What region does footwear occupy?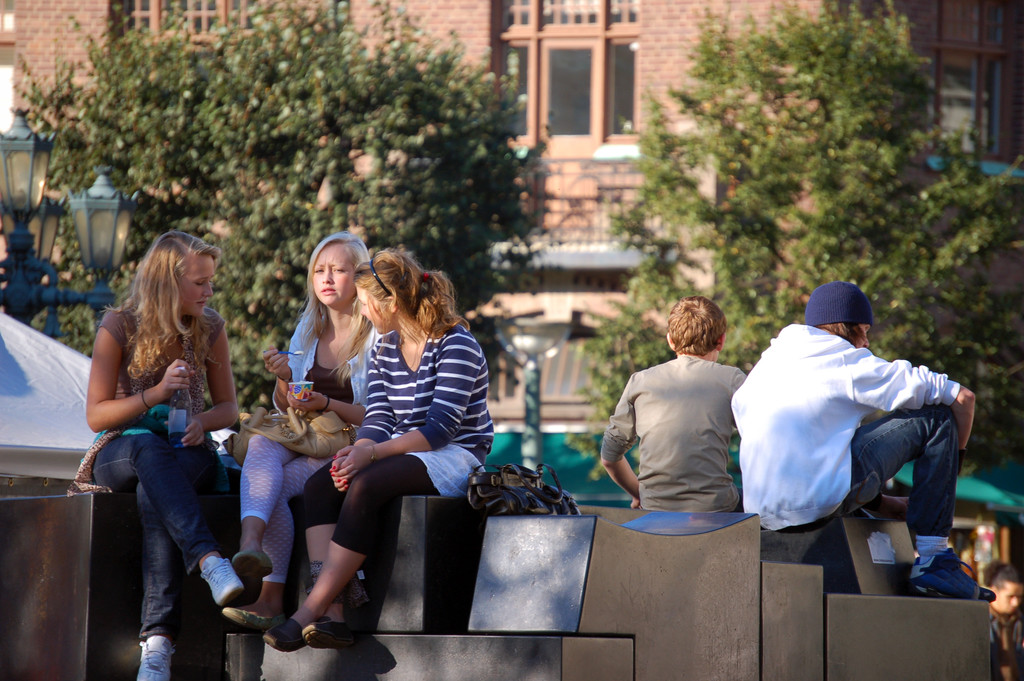
<box>135,634,175,680</box>.
